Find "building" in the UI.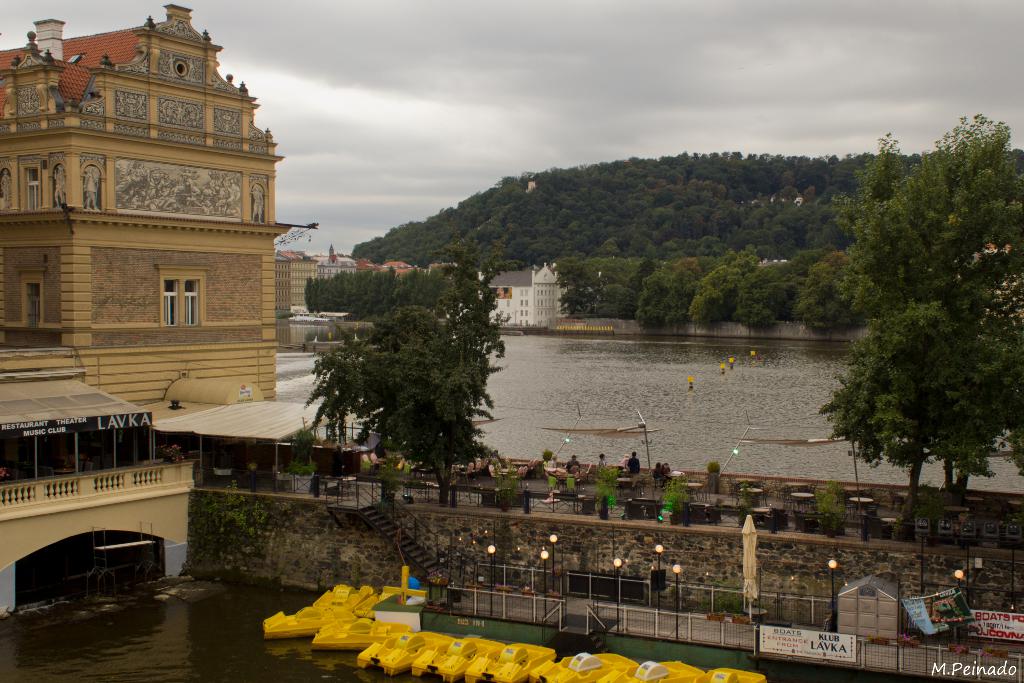
UI element at detection(0, 1, 295, 618).
